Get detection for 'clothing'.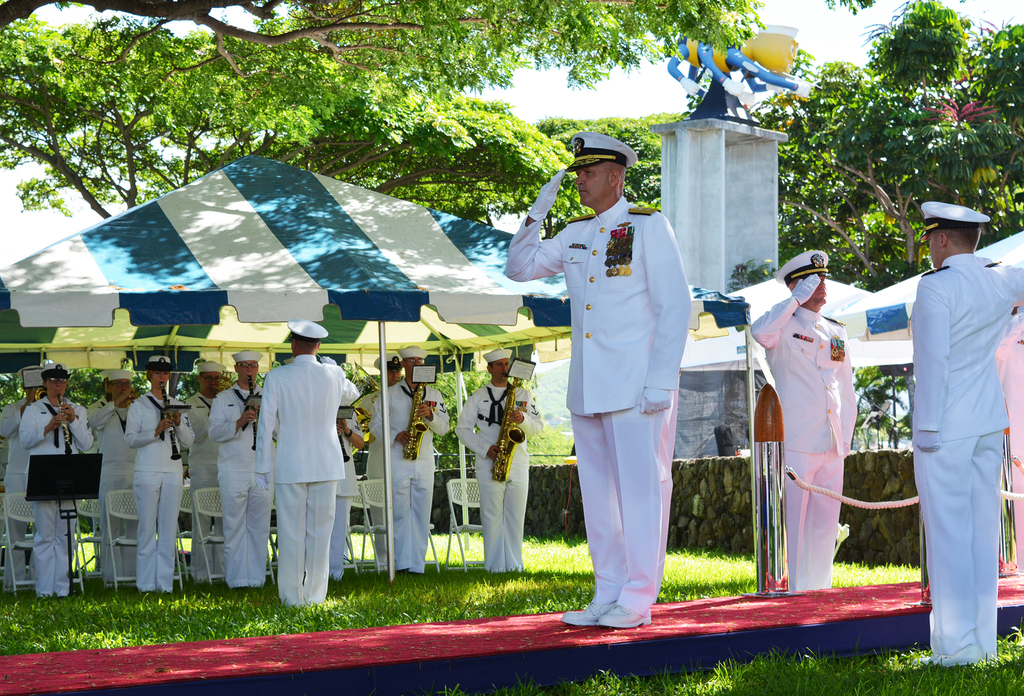
Detection: box(454, 380, 535, 571).
